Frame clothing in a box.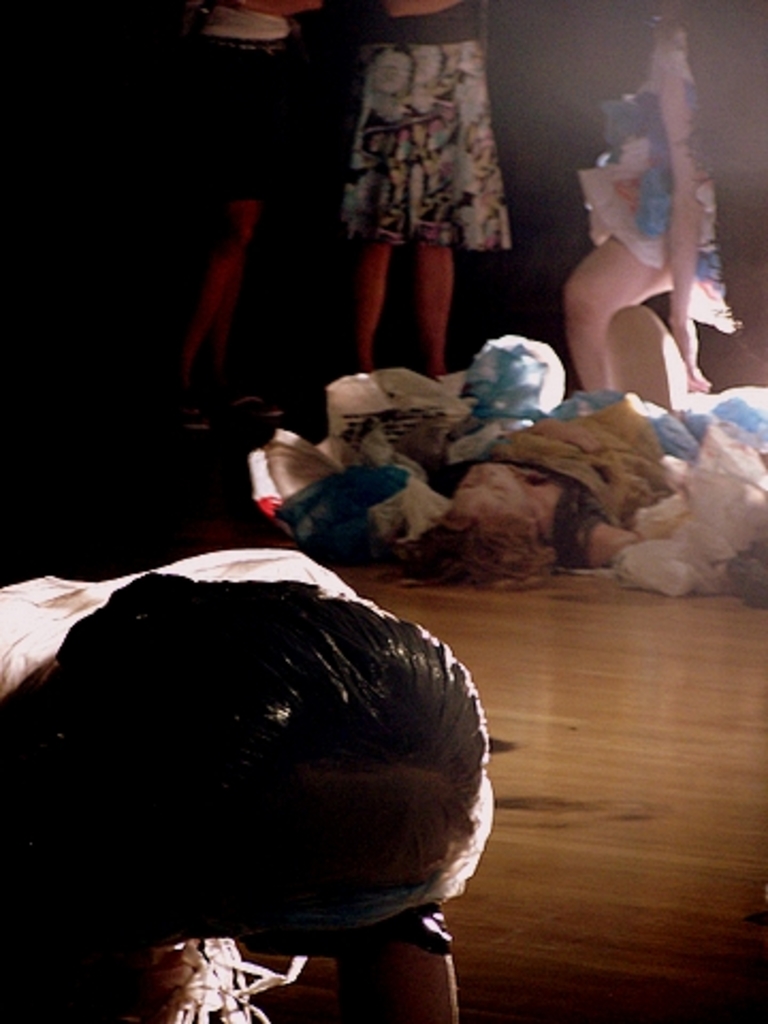
[left=318, top=47, right=546, bottom=243].
